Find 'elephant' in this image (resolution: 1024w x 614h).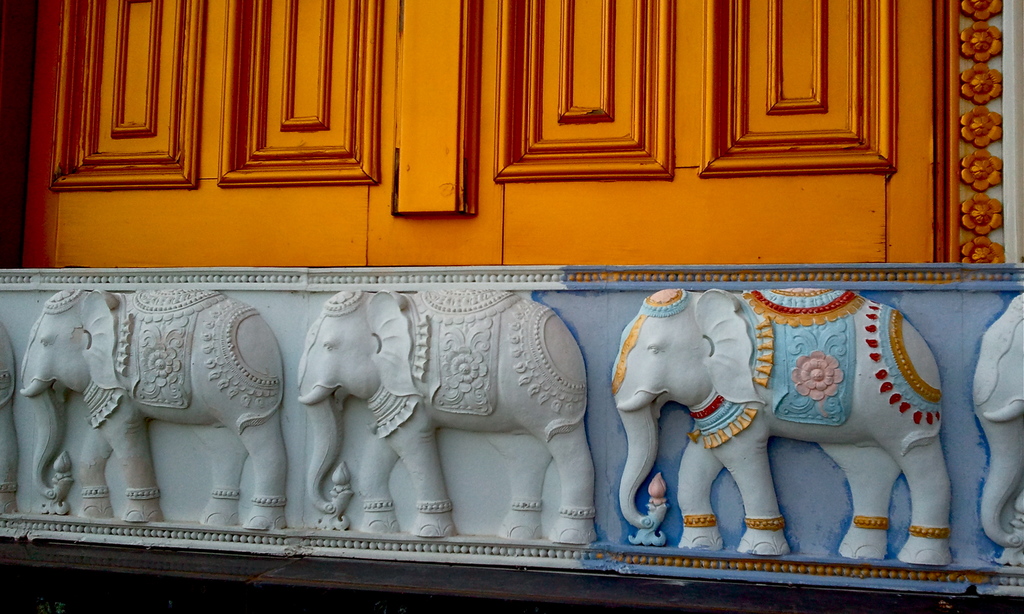
Rect(296, 297, 604, 537).
